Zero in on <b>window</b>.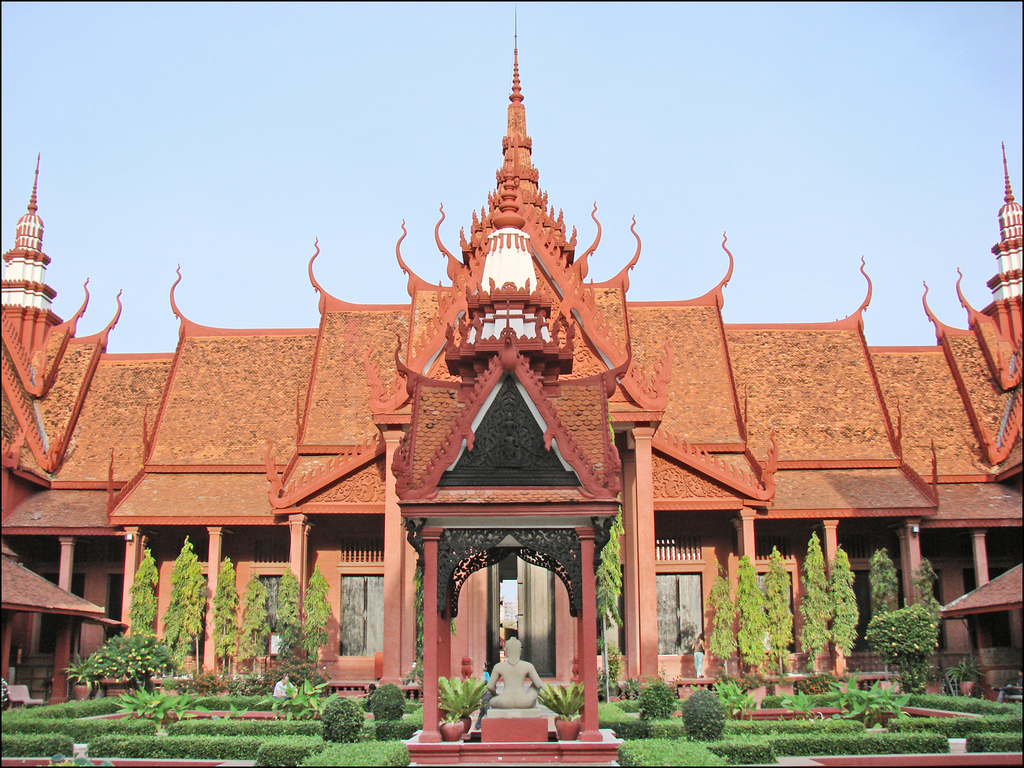
Zeroed in: x1=103 y1=568 x2=135 y2=668.
